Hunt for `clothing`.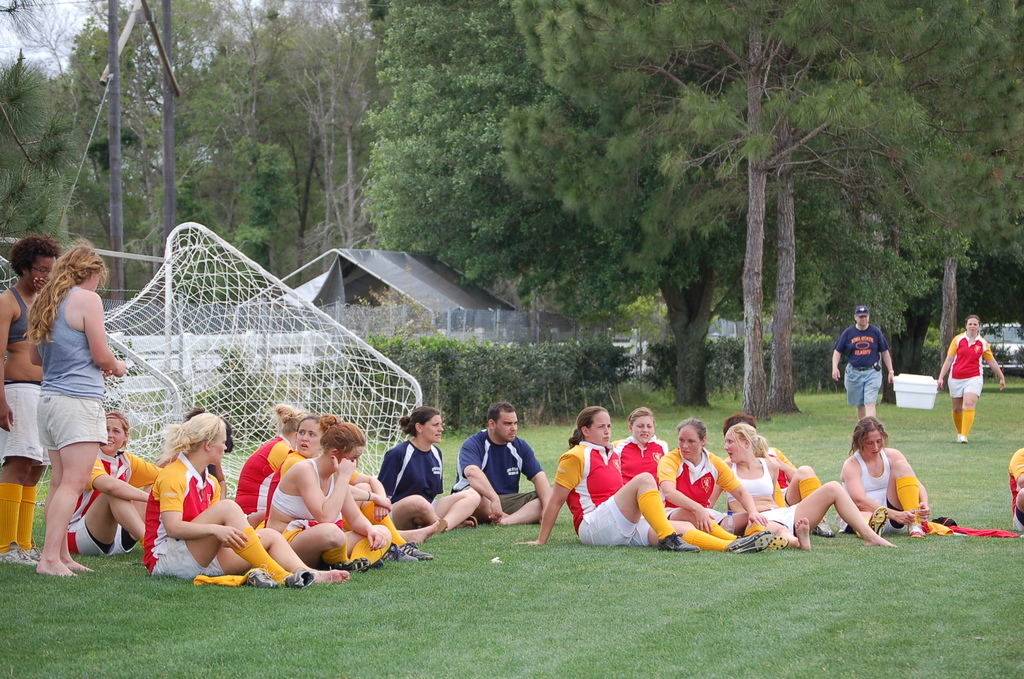
Hunted down at [379,437,469,536].
